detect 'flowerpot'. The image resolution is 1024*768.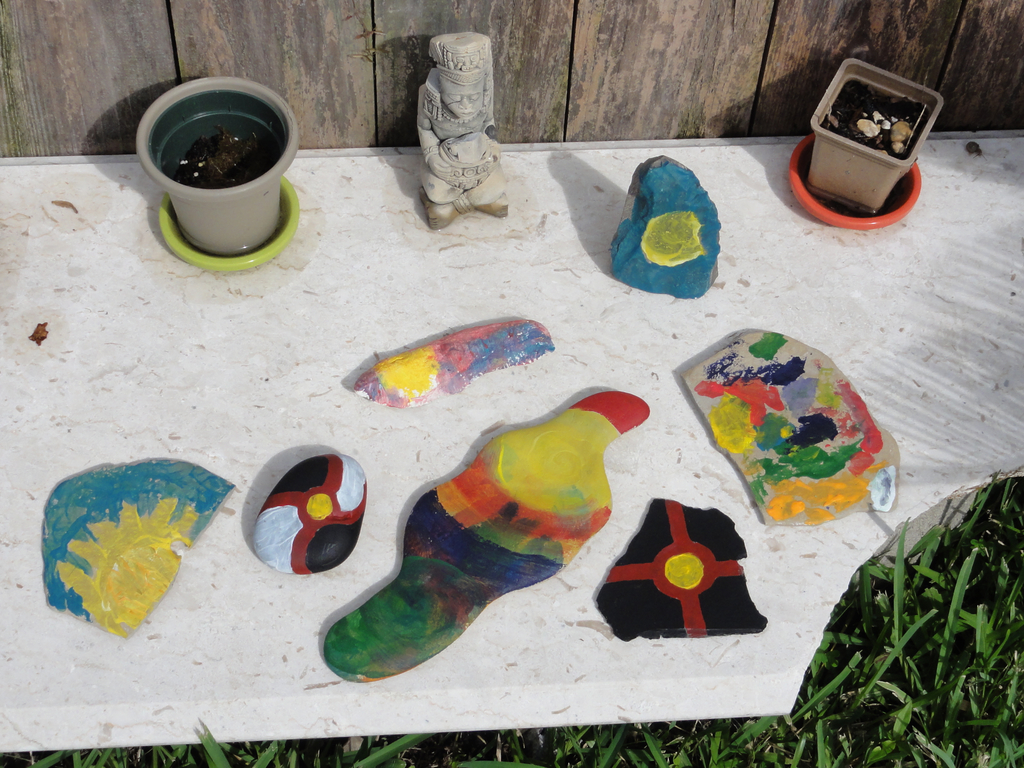
locate(788, 57, 941, 229).
